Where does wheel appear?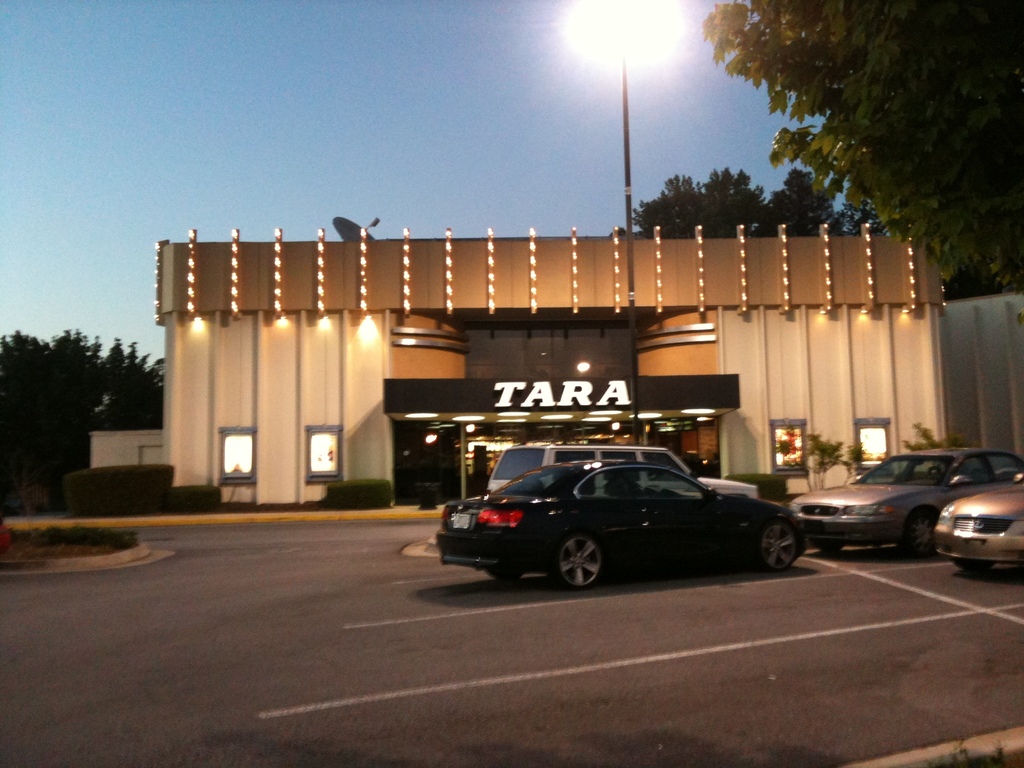
Appears at (x1=739, y1=518, x2=808, y2=580).
